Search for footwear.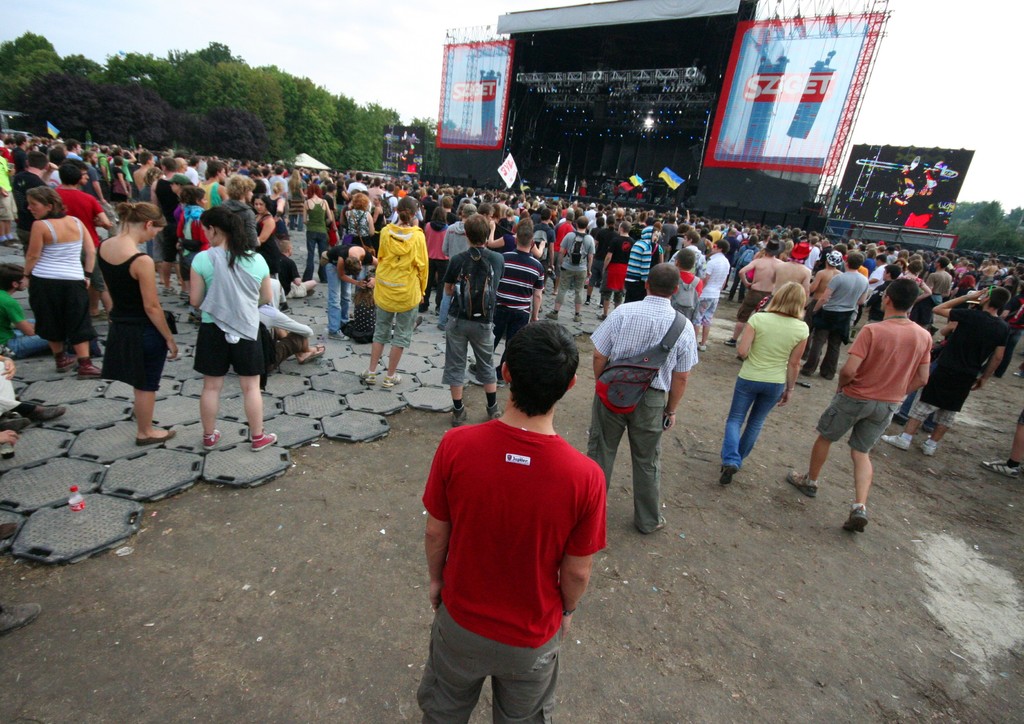
Found at (left=895, top=413, right=909, bottom=426).
